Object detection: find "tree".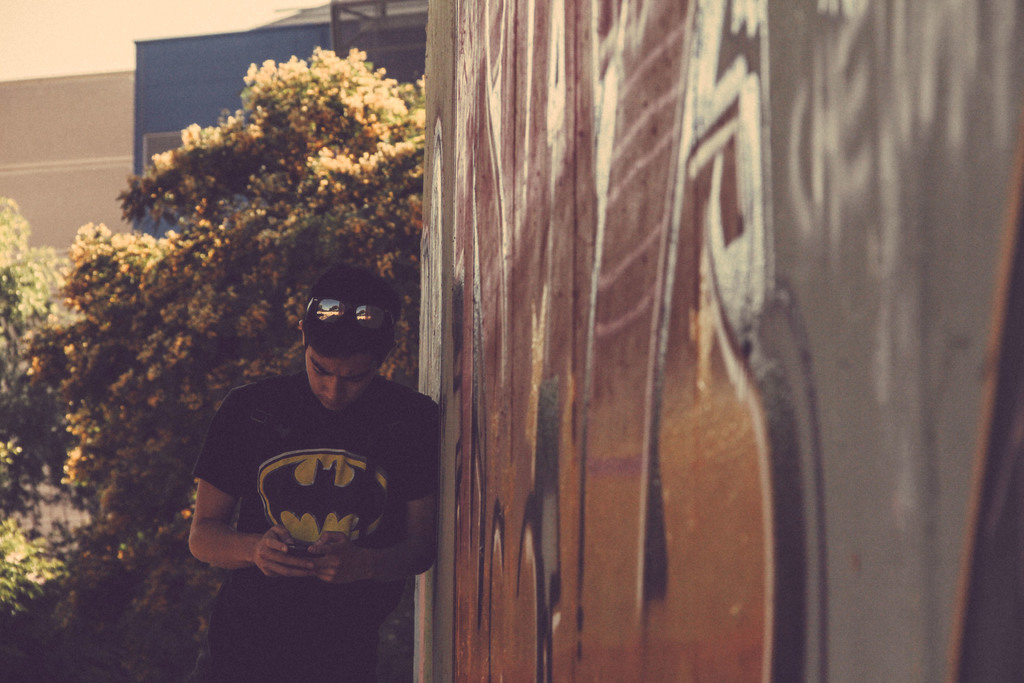
0,193,104,682.
